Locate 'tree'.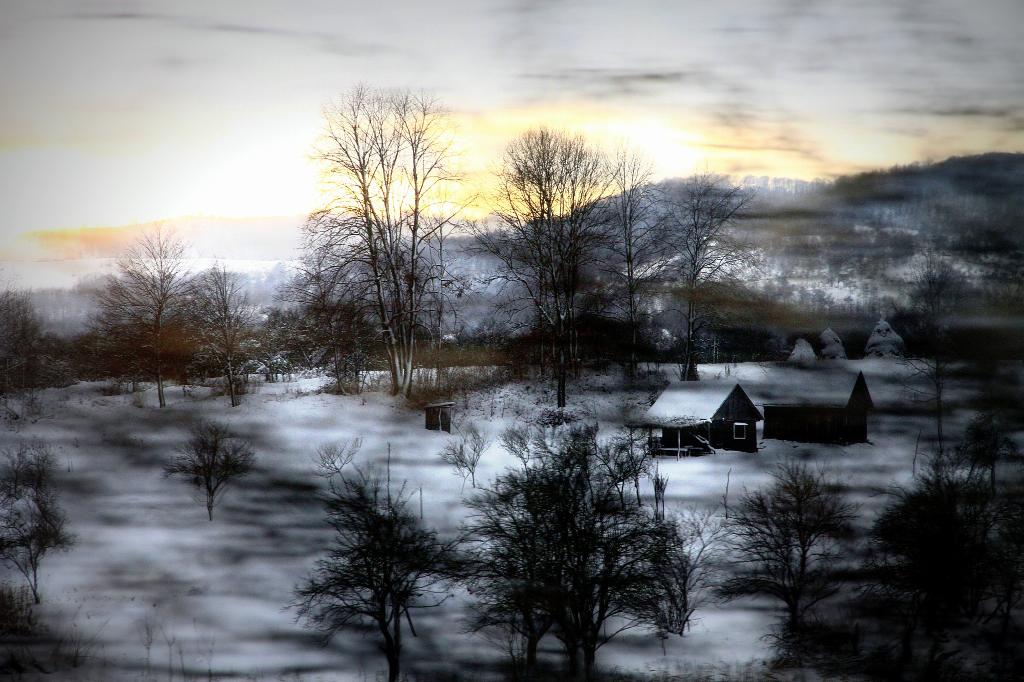
Bounding box: detection(601, 149, 673, 367).
